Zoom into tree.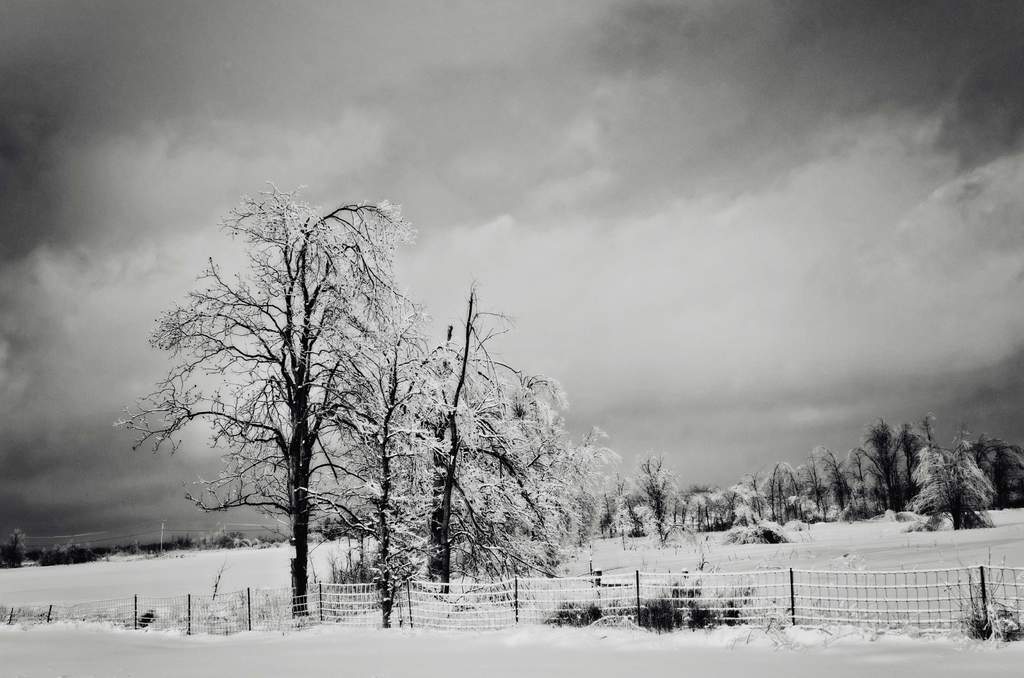
Zoom target: bbox=[97, 180, 620, 615].
